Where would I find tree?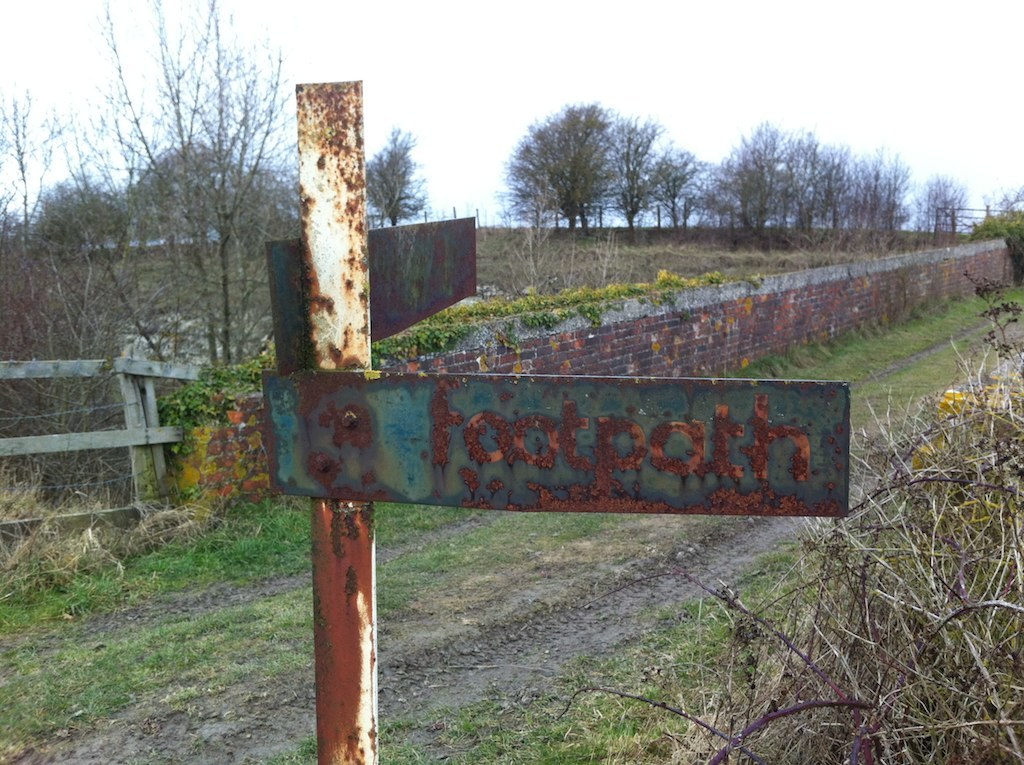
At x1=62 y1=0 x2=292 y2=364.
